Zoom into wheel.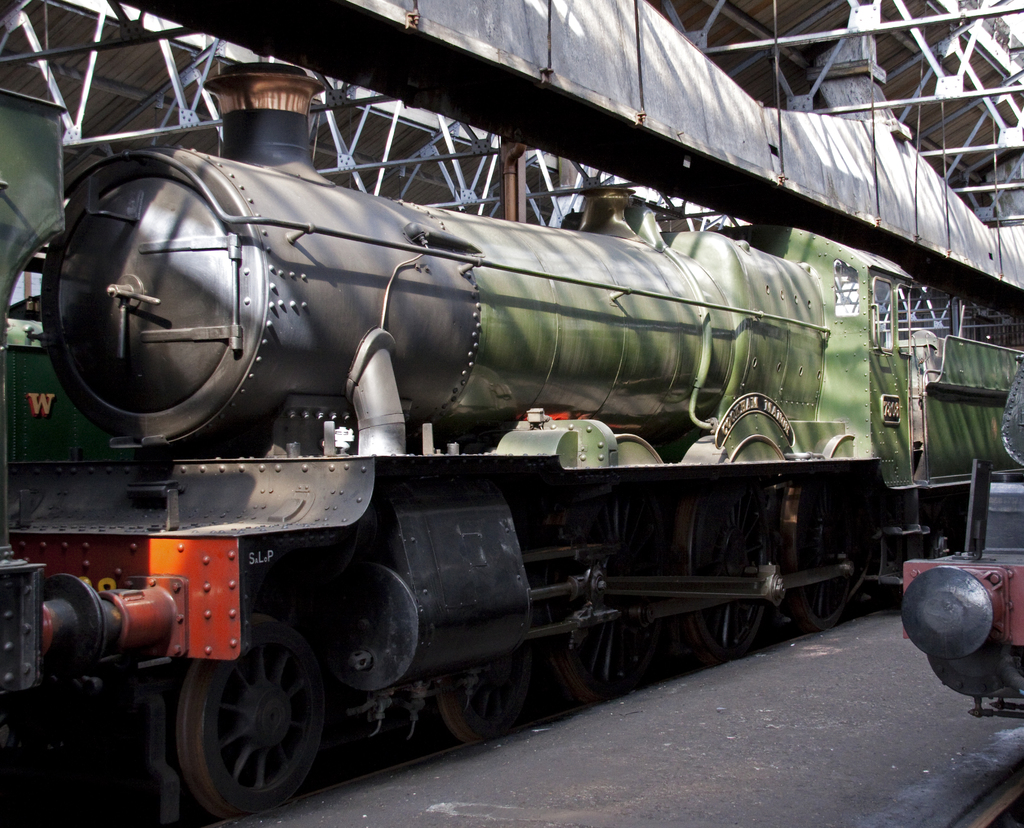
Zoom target: <region>787, 476, 870, 621</region>.
